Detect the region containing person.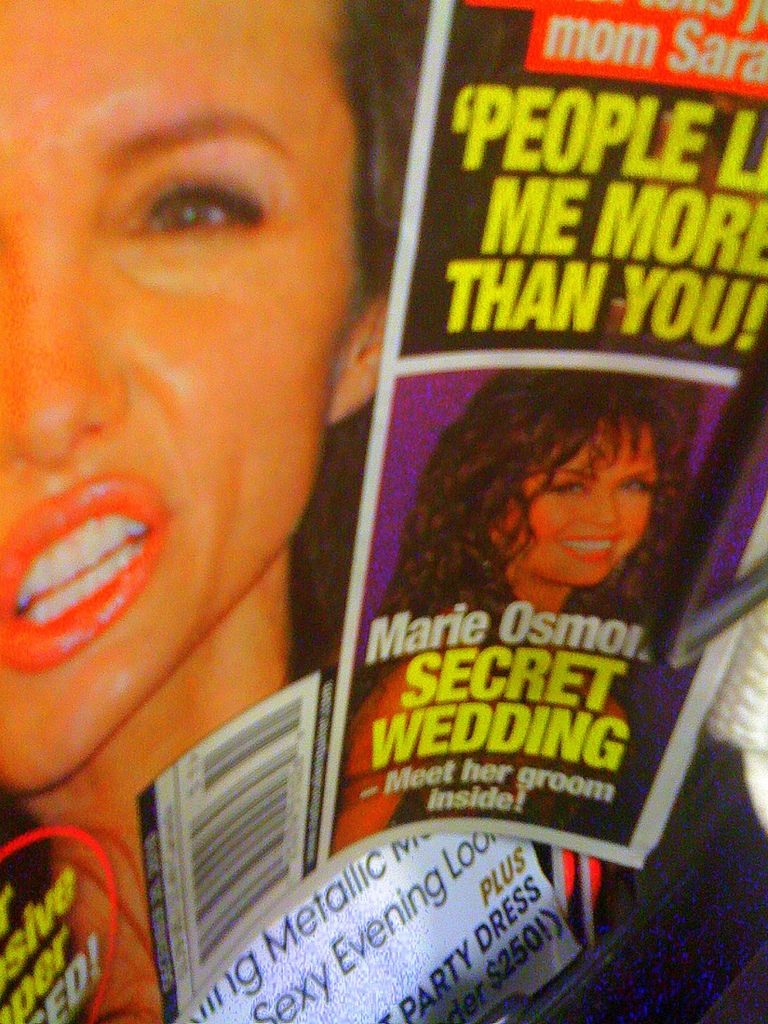
327,355,721,875.
